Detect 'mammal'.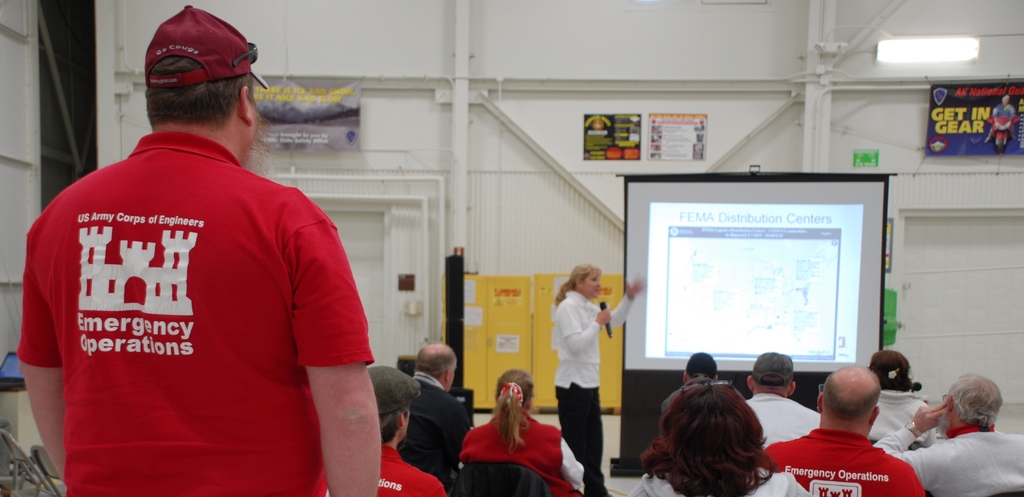
Detected at <bbox>744, 353, 822, 448</bbox>.
